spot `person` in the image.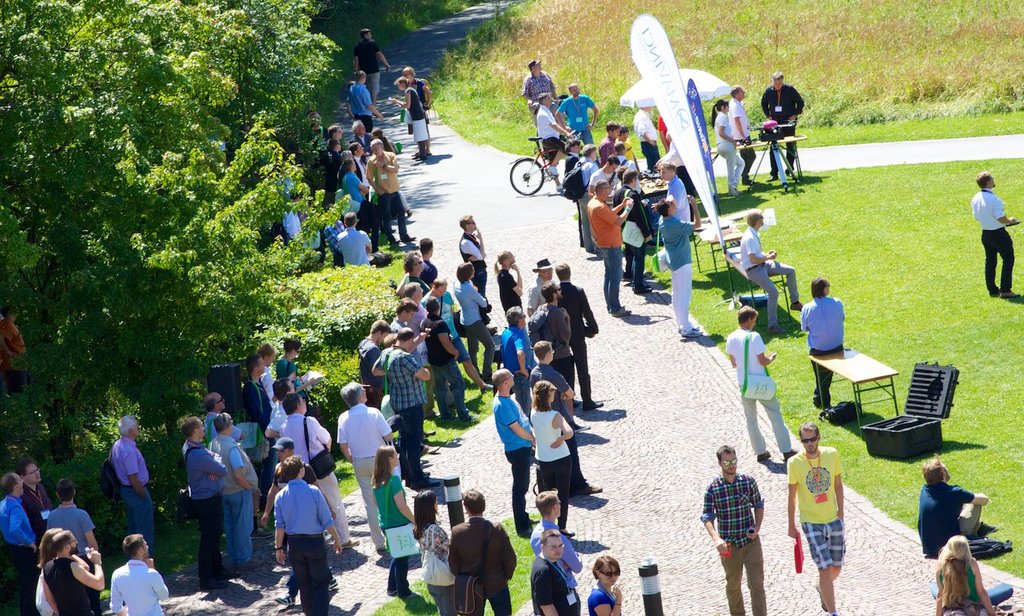
`person` found at <bbox>339, 206, 375, 265</bbox>.
